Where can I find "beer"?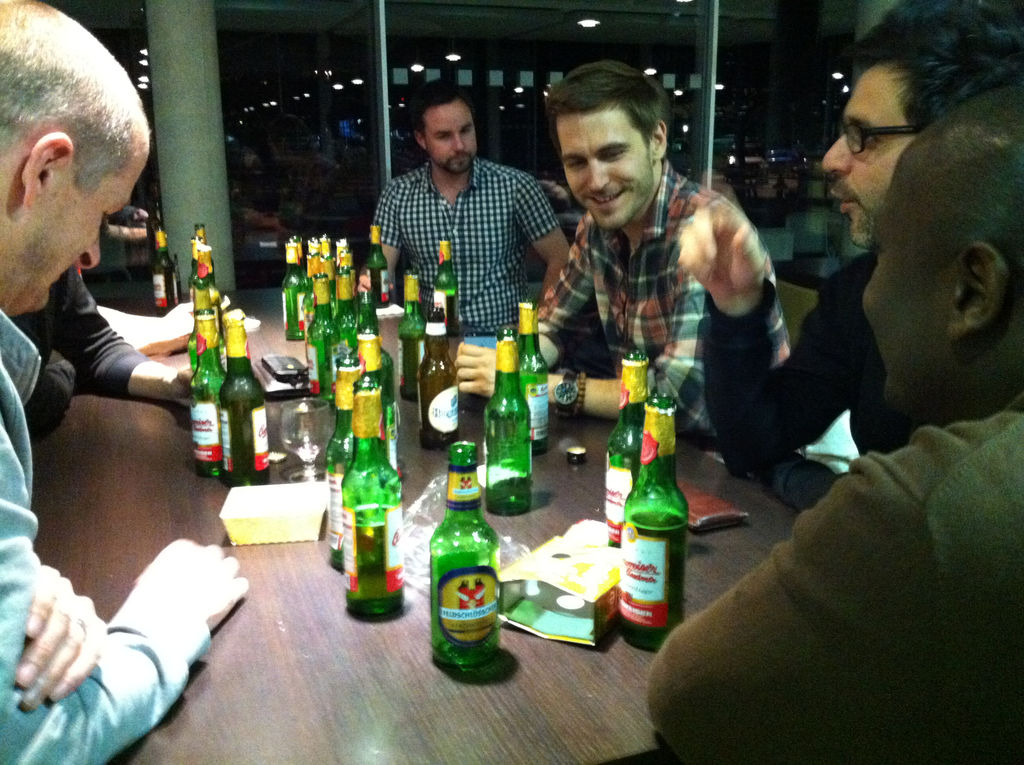
You can find it at rect(149, 220, 182, 315).
